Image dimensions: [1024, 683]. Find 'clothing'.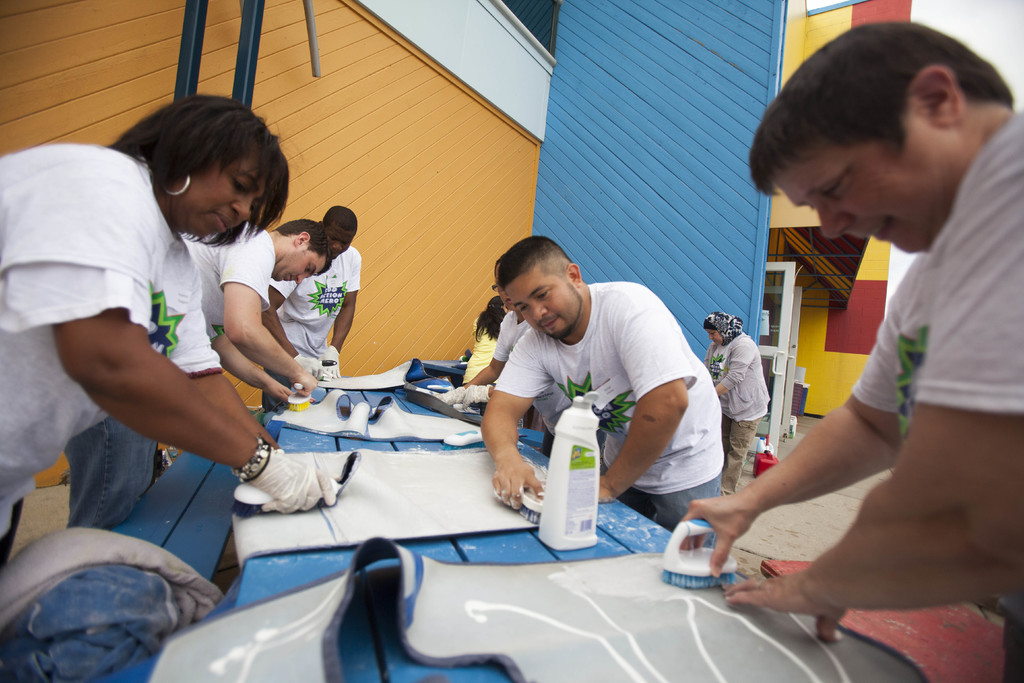
{"x1": 63, "y1": 220, "x2": 278, "y2": 530}.
